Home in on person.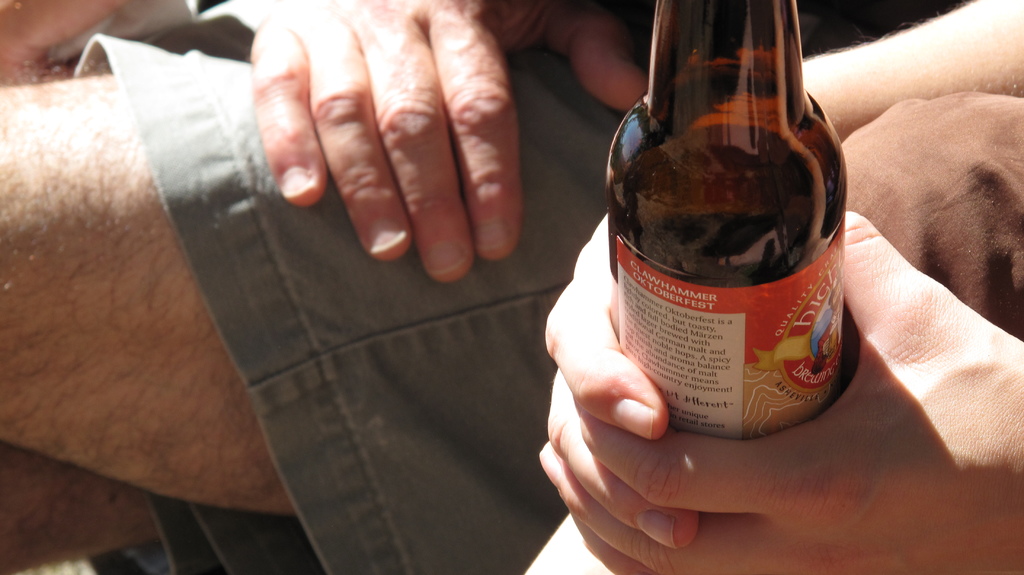
Homed in at {"x1": 0, "y1": 0, "x2": 1023, "y2": 574}.
